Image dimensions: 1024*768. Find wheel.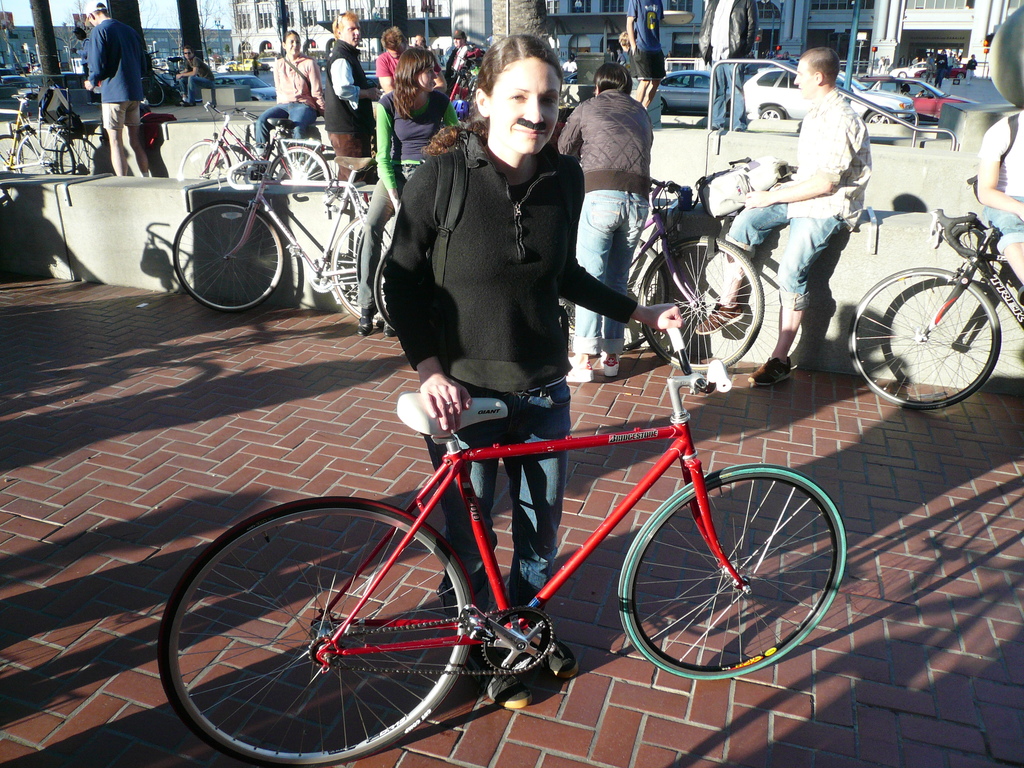
637/233/763/371.
